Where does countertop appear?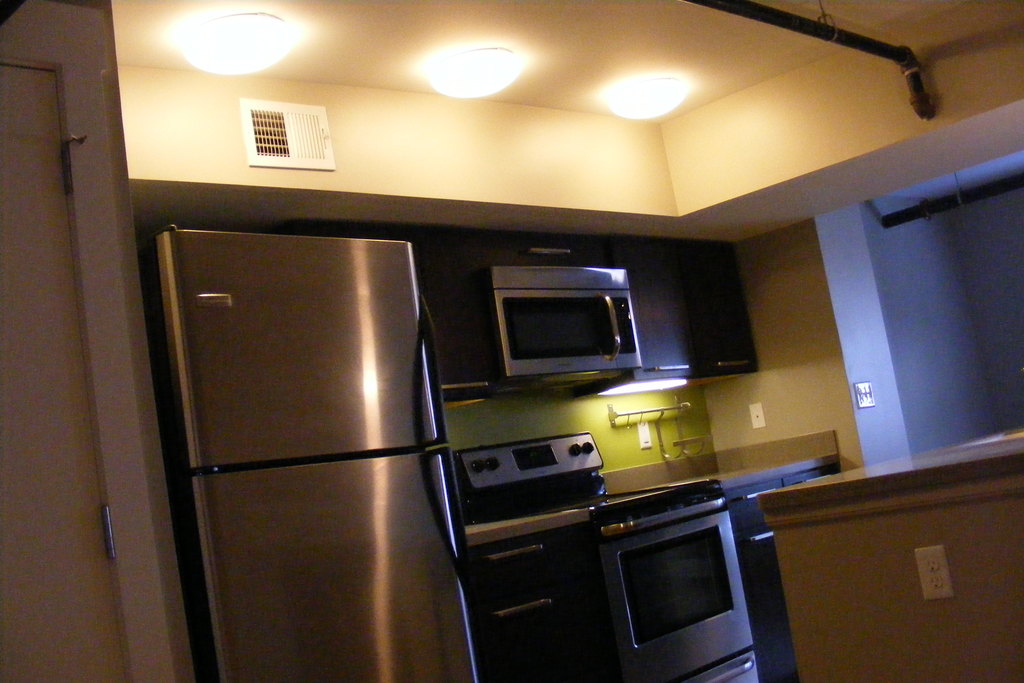
Appears at 600 440 840 677.
